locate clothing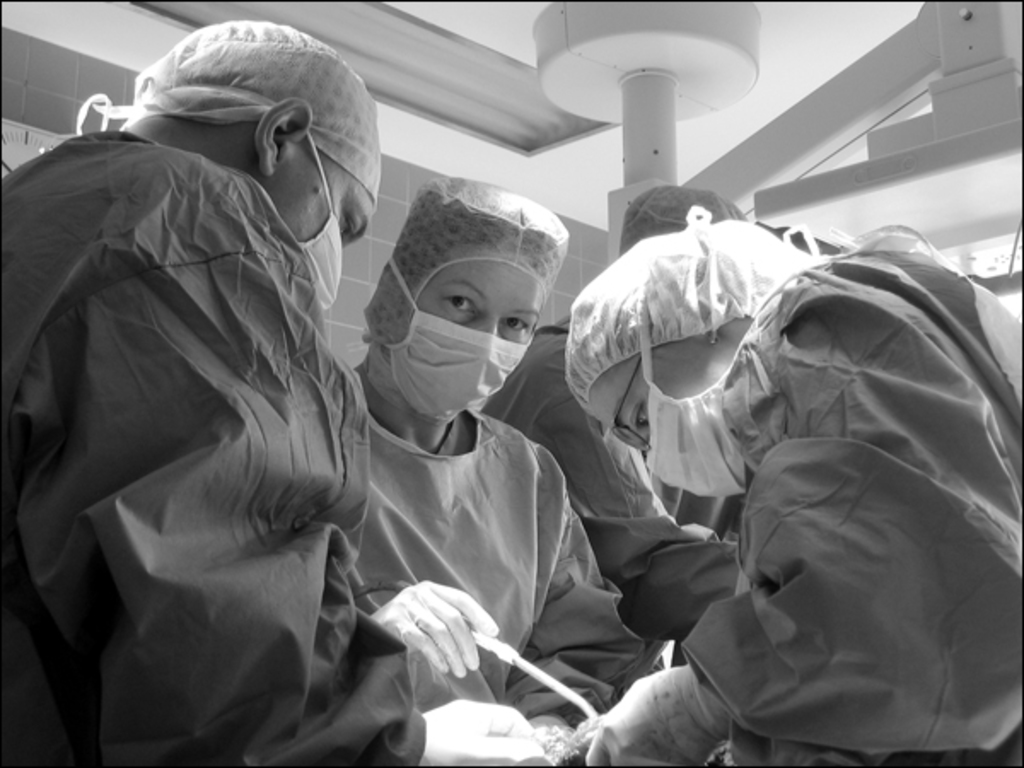
box=[485, 177, 749, 666]
